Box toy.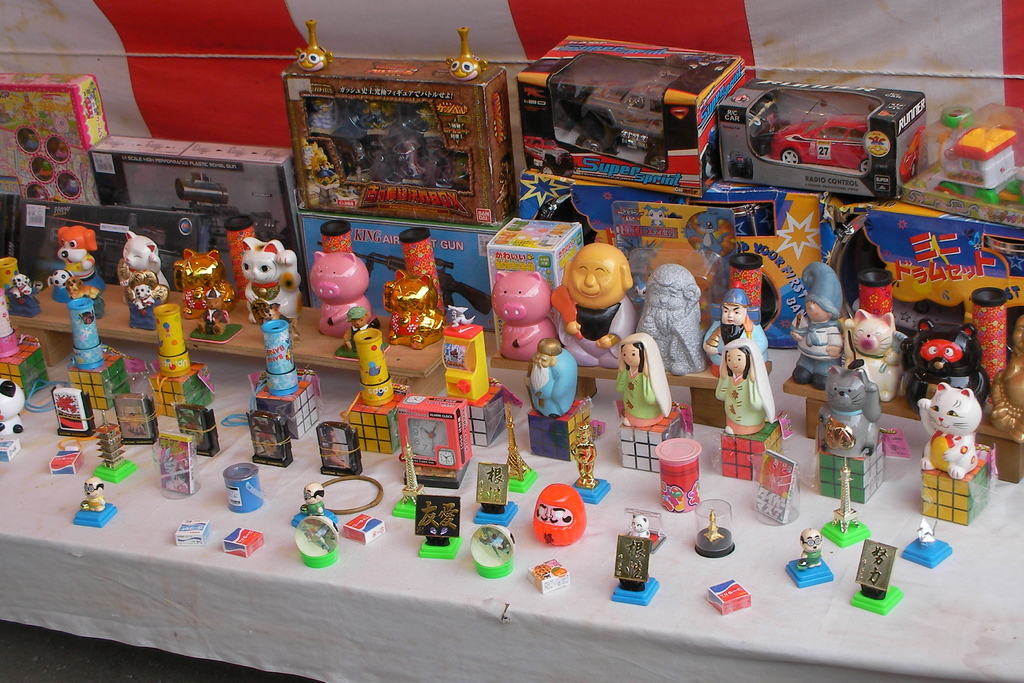
box=[378, 270, 447, 355].
